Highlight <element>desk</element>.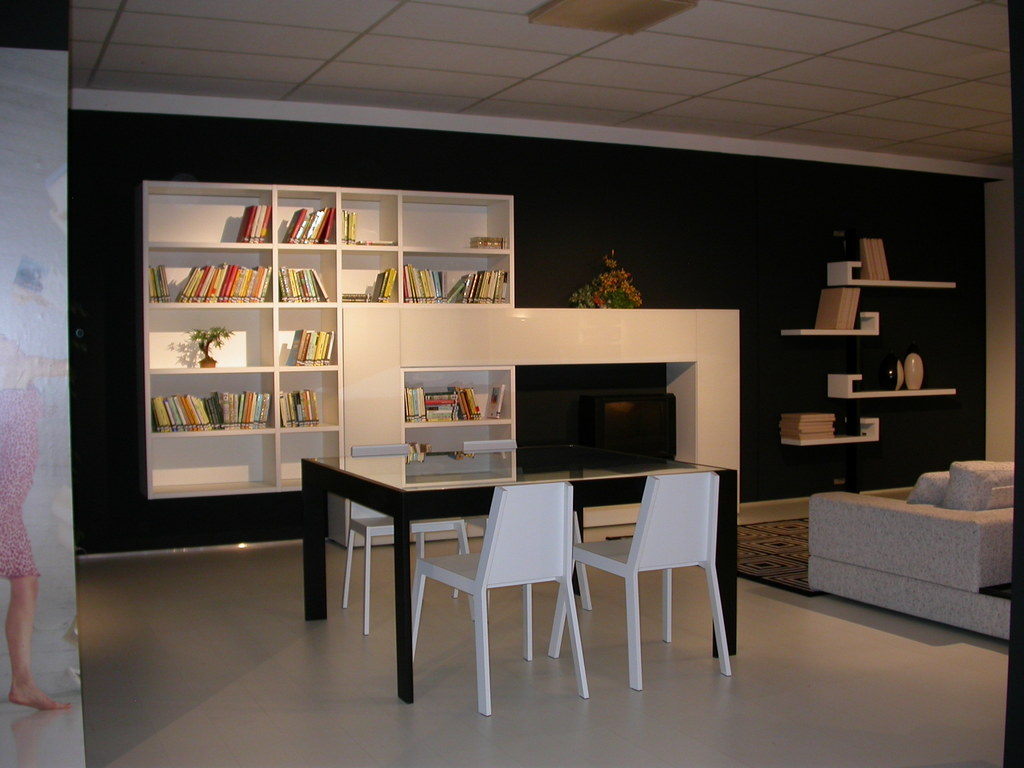
Highlighted region: left=308, top=434, right=675, bottom=701.
